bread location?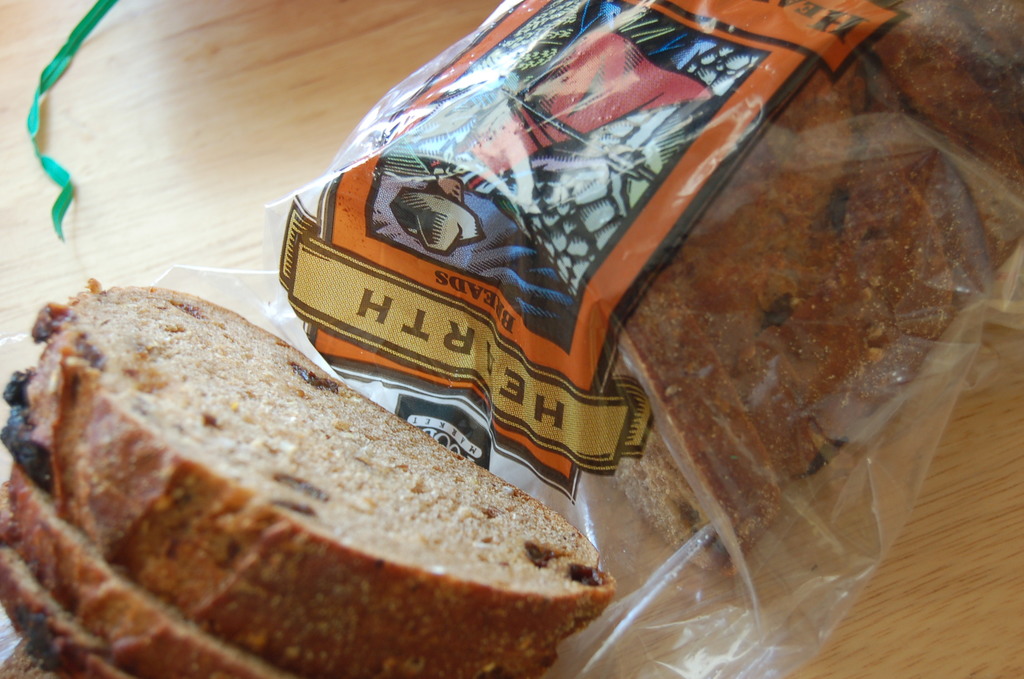
(621,0,1023,567)
